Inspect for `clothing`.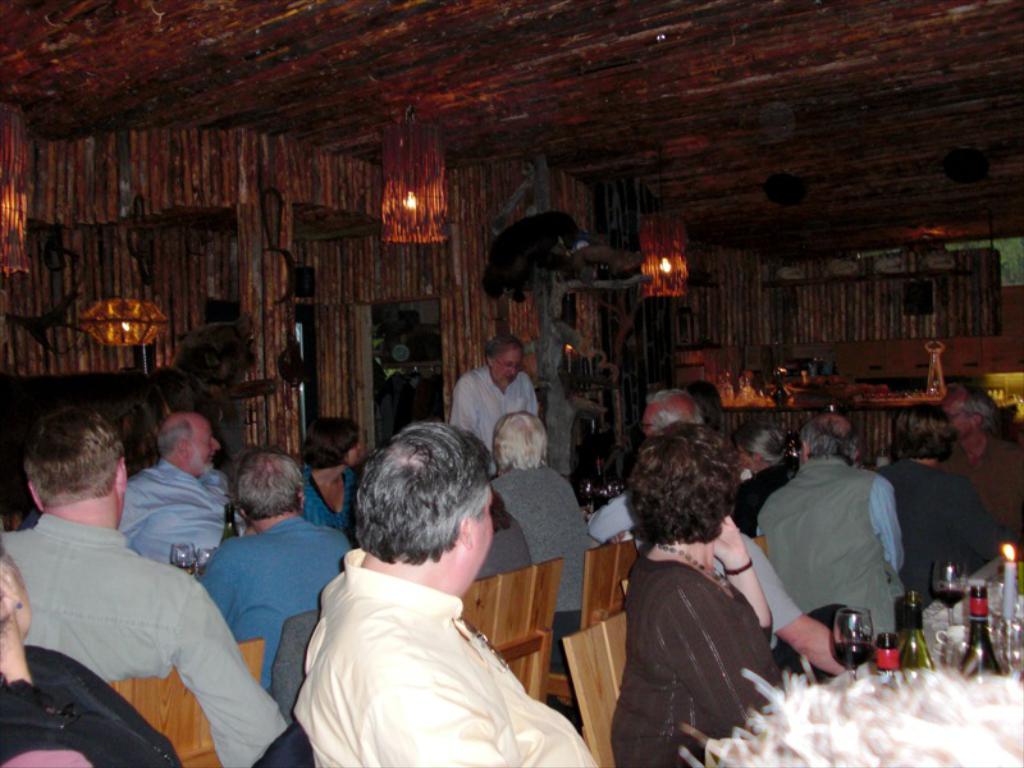
Inspection: {"x1": 447, "y1": 362, "x2": 536, "y2": 449}.
